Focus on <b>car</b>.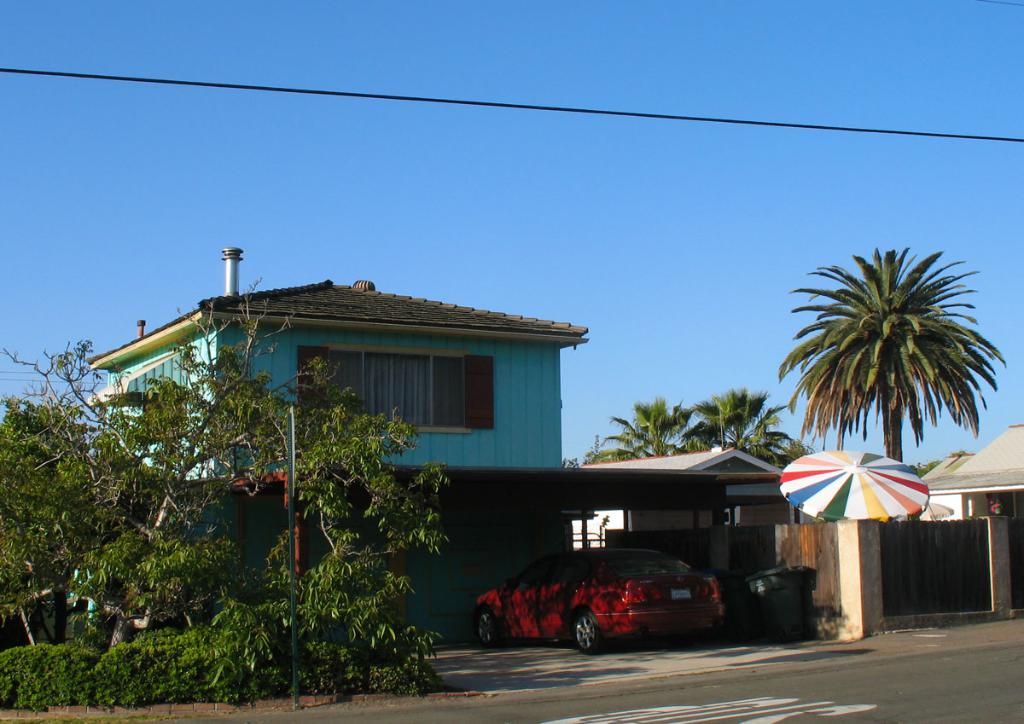
Focused at {"left": 466, "top": 545, "right": 744, "bottom": 659}.
